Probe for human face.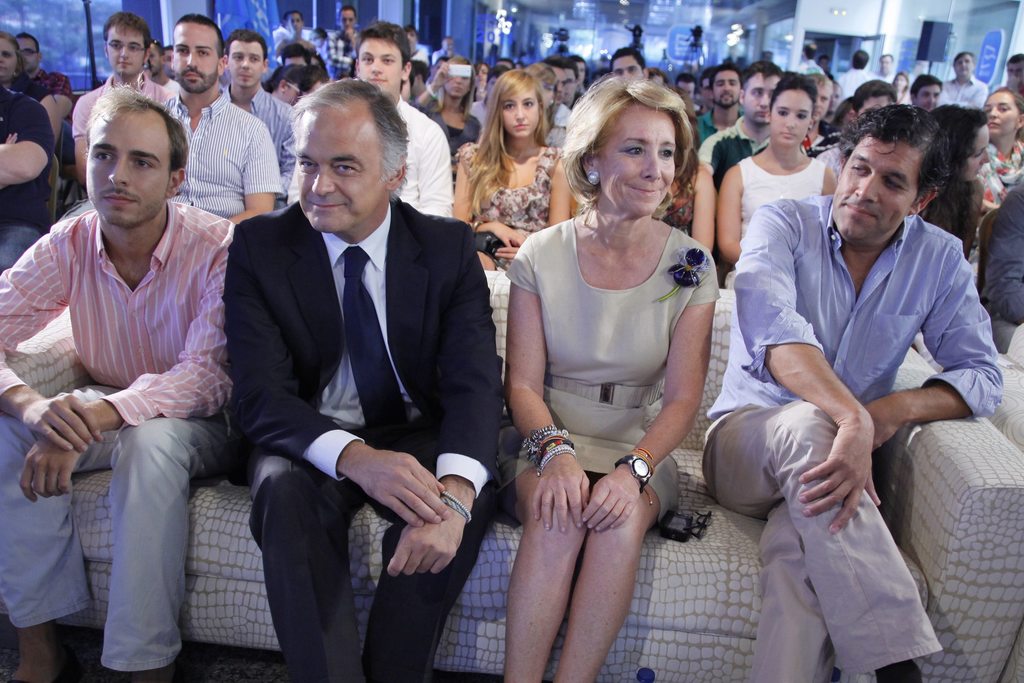
Probe result: crop(85, 110, 173, 225).
